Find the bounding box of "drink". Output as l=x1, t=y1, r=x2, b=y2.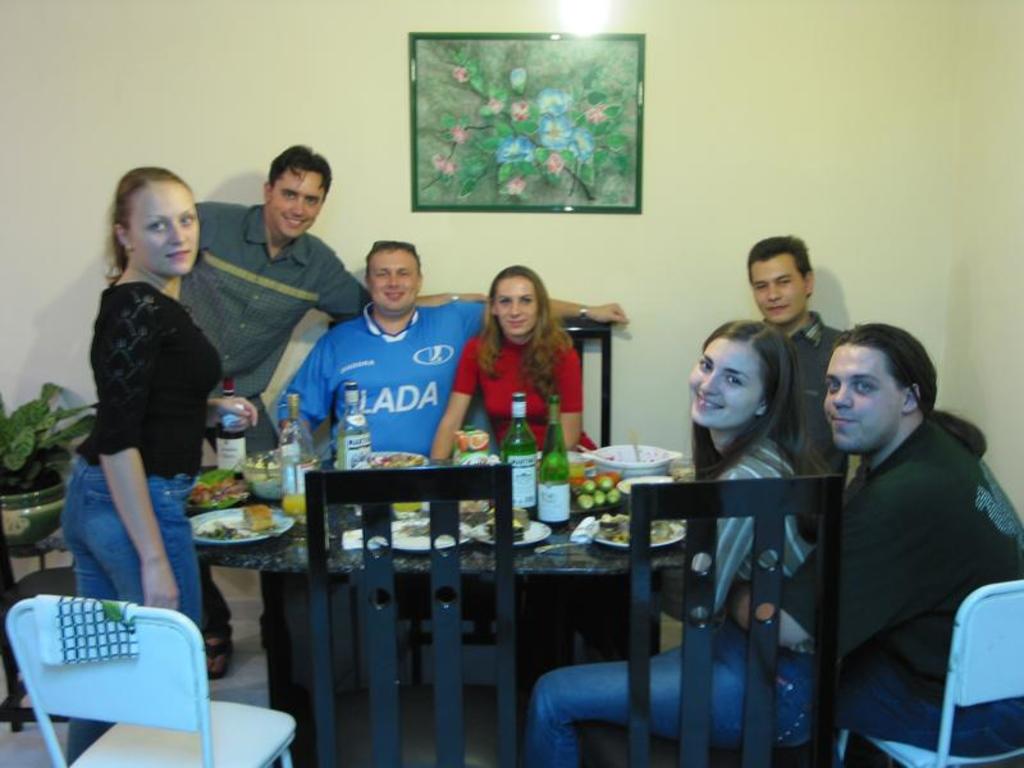
l=534, t=393, r=571, b=526.
